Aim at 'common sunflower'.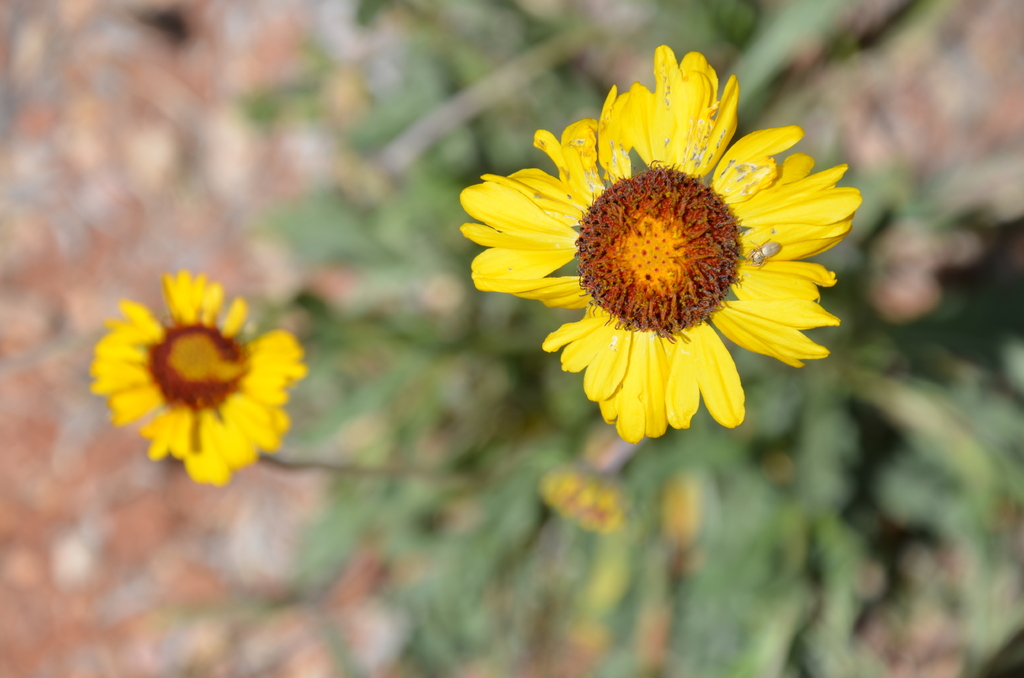
Aimed at 456 63 853 468.
